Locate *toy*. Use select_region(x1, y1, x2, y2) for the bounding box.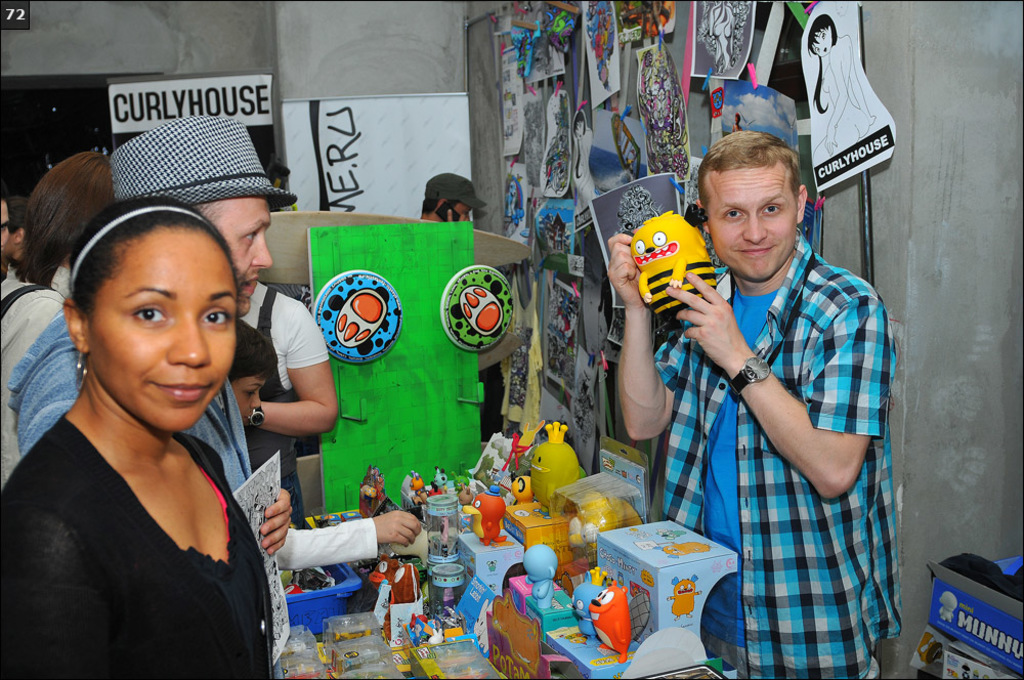
select_region(588, 582, 633, 665).
